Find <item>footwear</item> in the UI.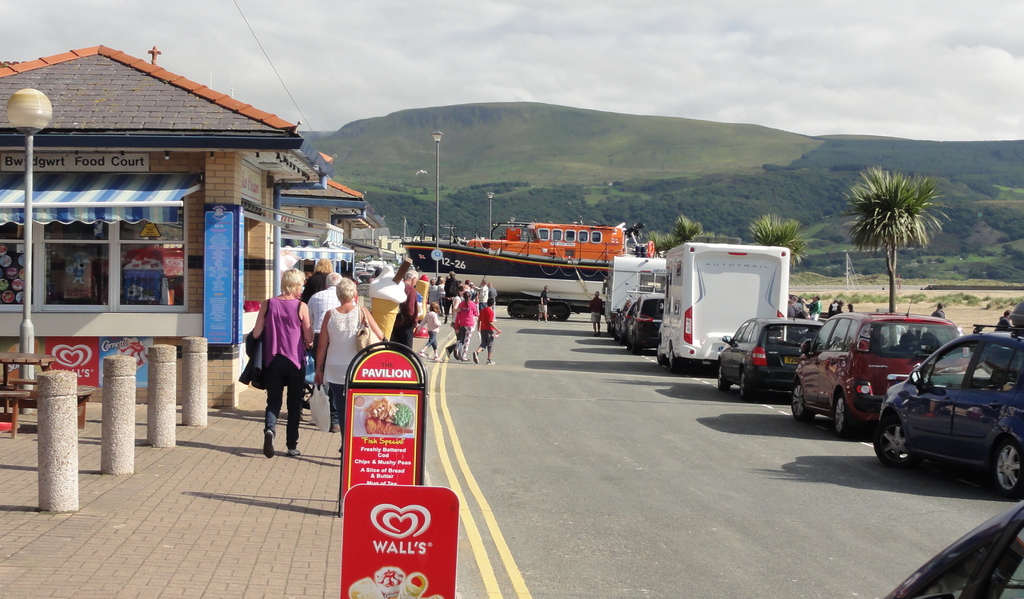
UI element at [474,350,481,363].
